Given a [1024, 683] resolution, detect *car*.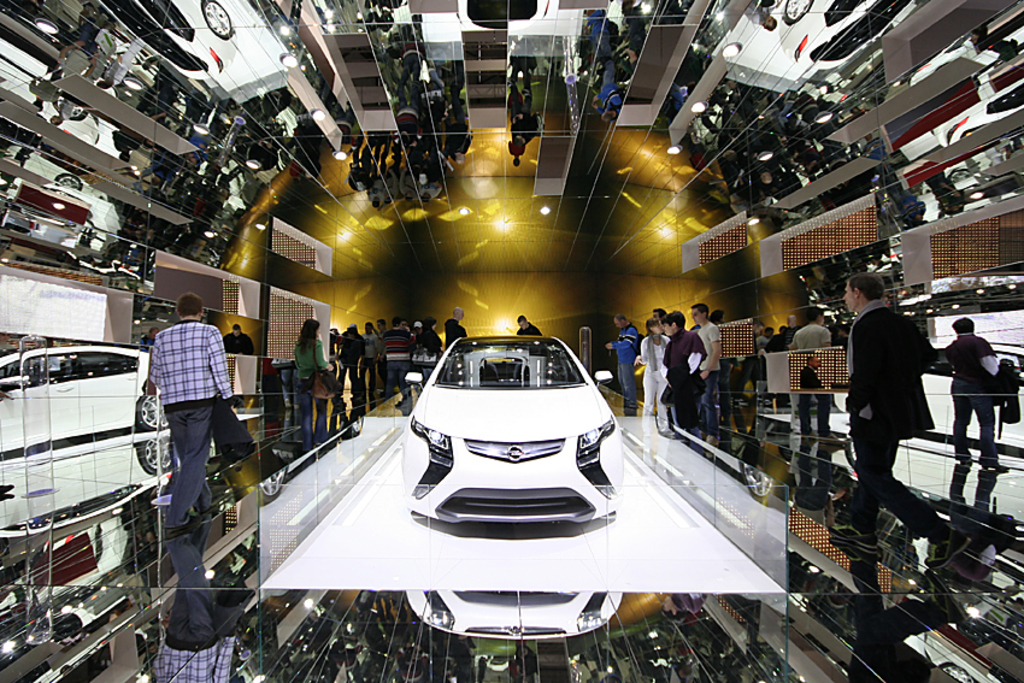
[x1=401, y1=334, x2=622, y2=523].
